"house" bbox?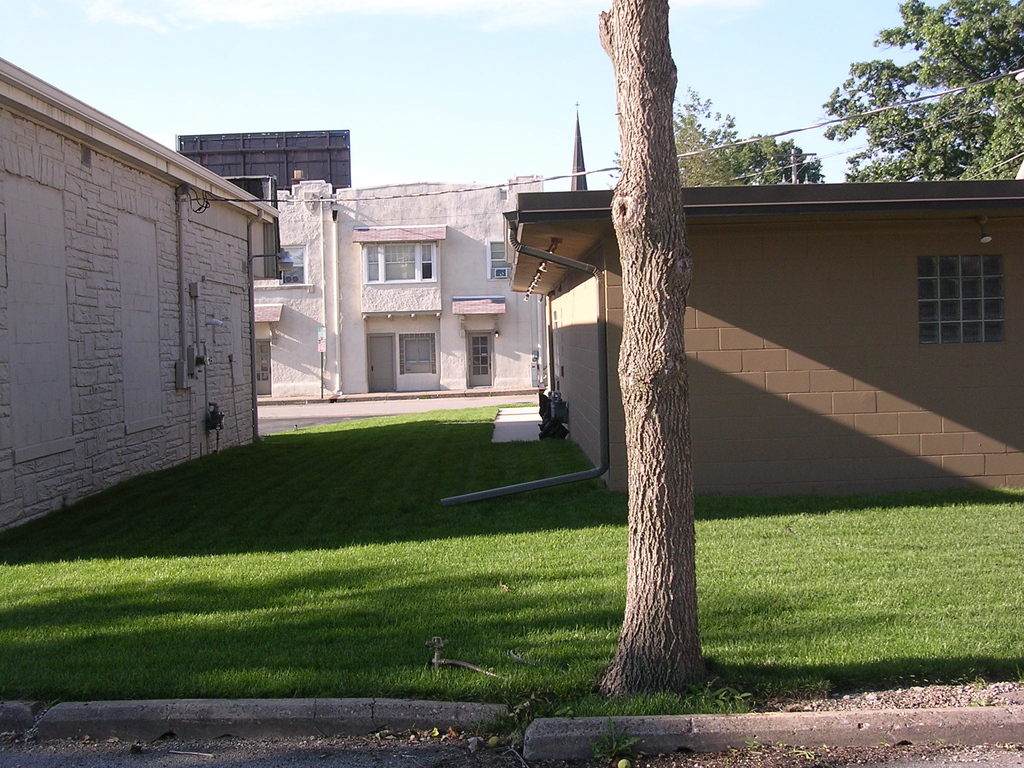
x1=506, y1=187, x2=1023, y2=495
